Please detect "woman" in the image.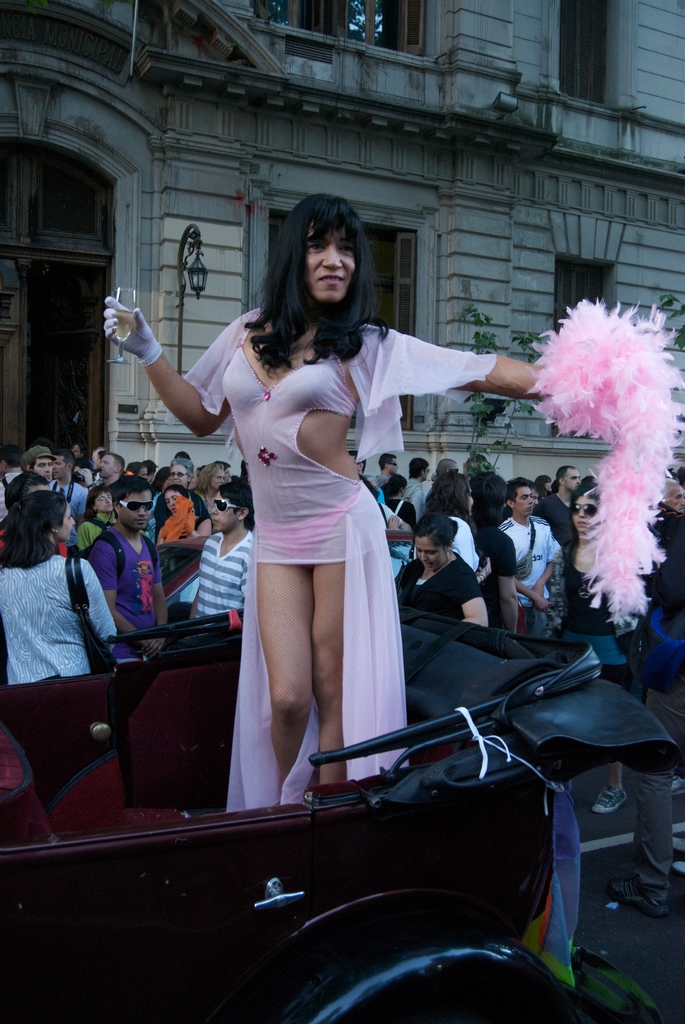
79/489/128/554.
